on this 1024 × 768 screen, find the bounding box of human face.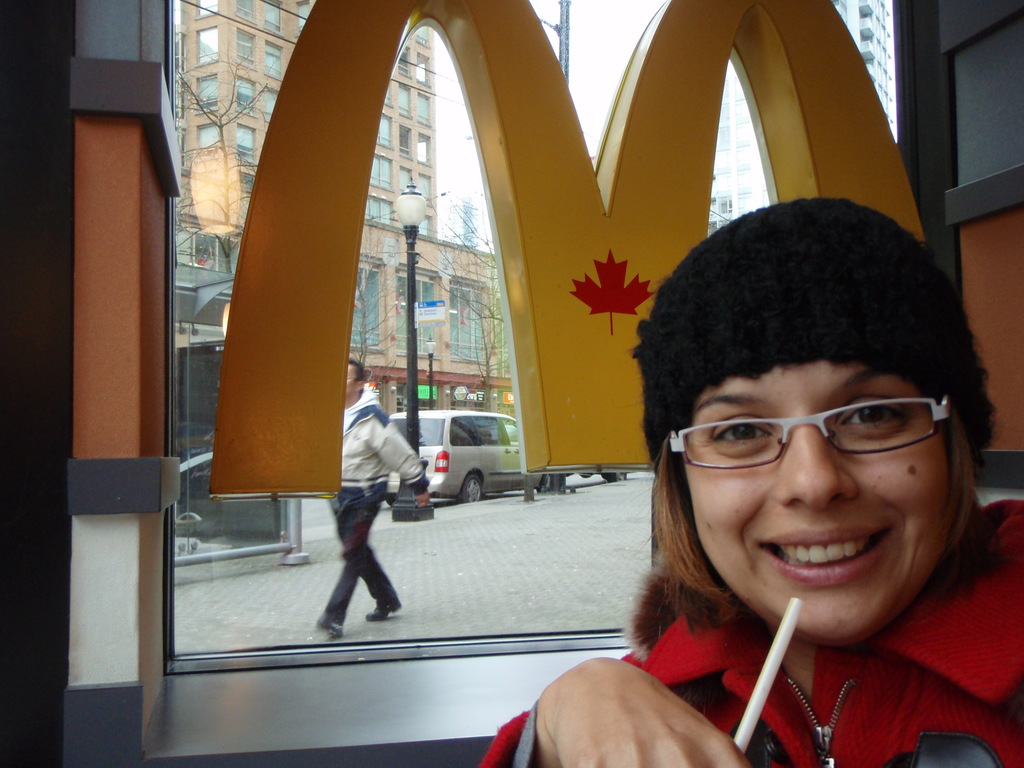
Bounding box: 682:360:964:639.
